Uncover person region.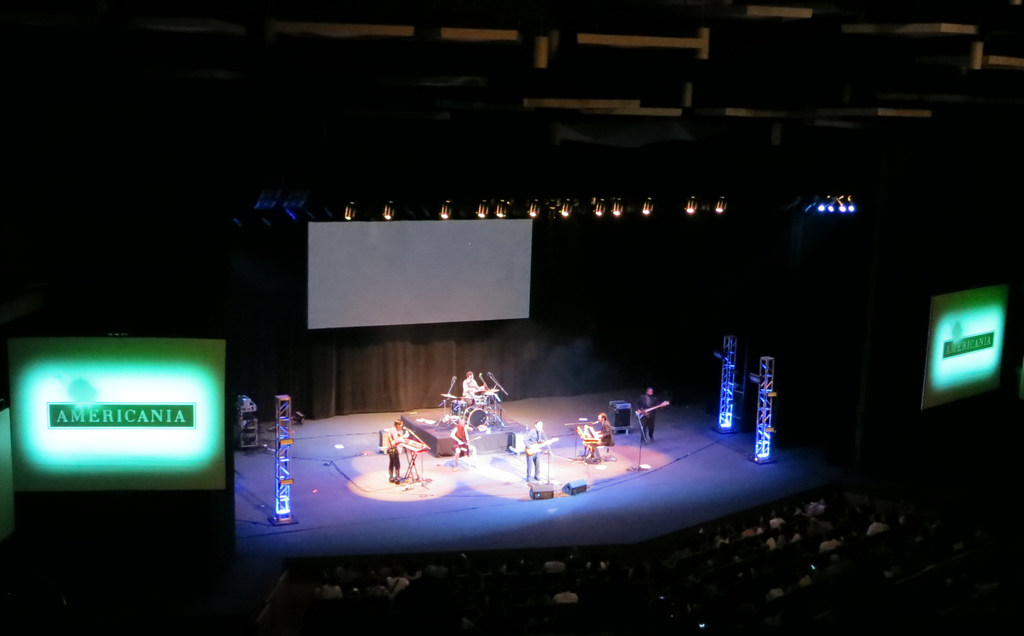
Uncovered: bbox=(581, 410, 619, 465).
